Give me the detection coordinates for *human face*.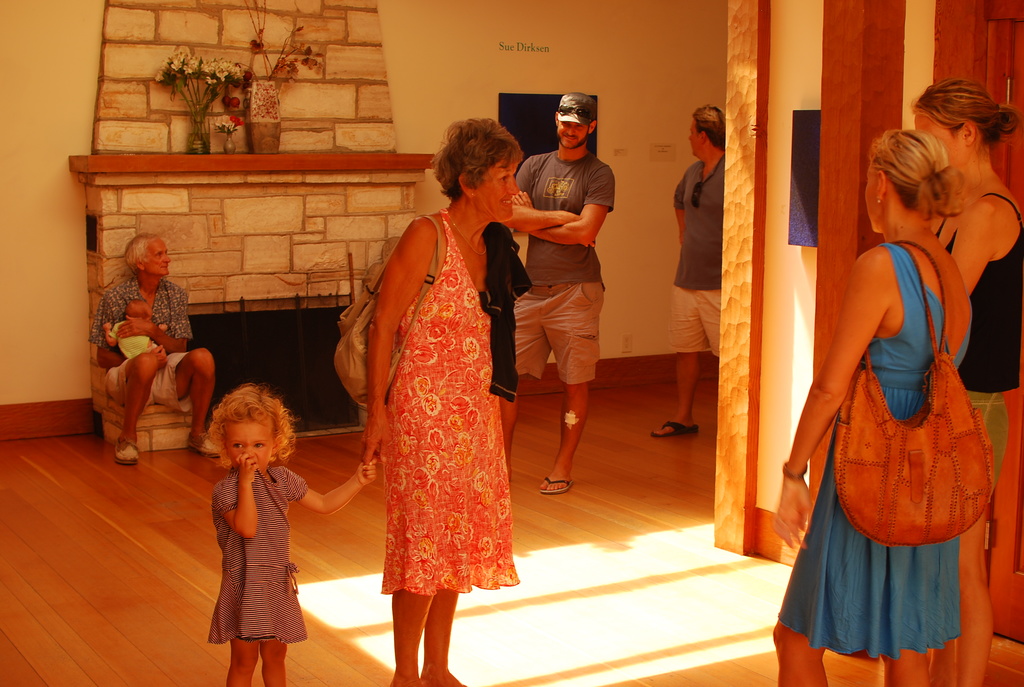
[x1=225, y1=418, x2=271, y2=471].
